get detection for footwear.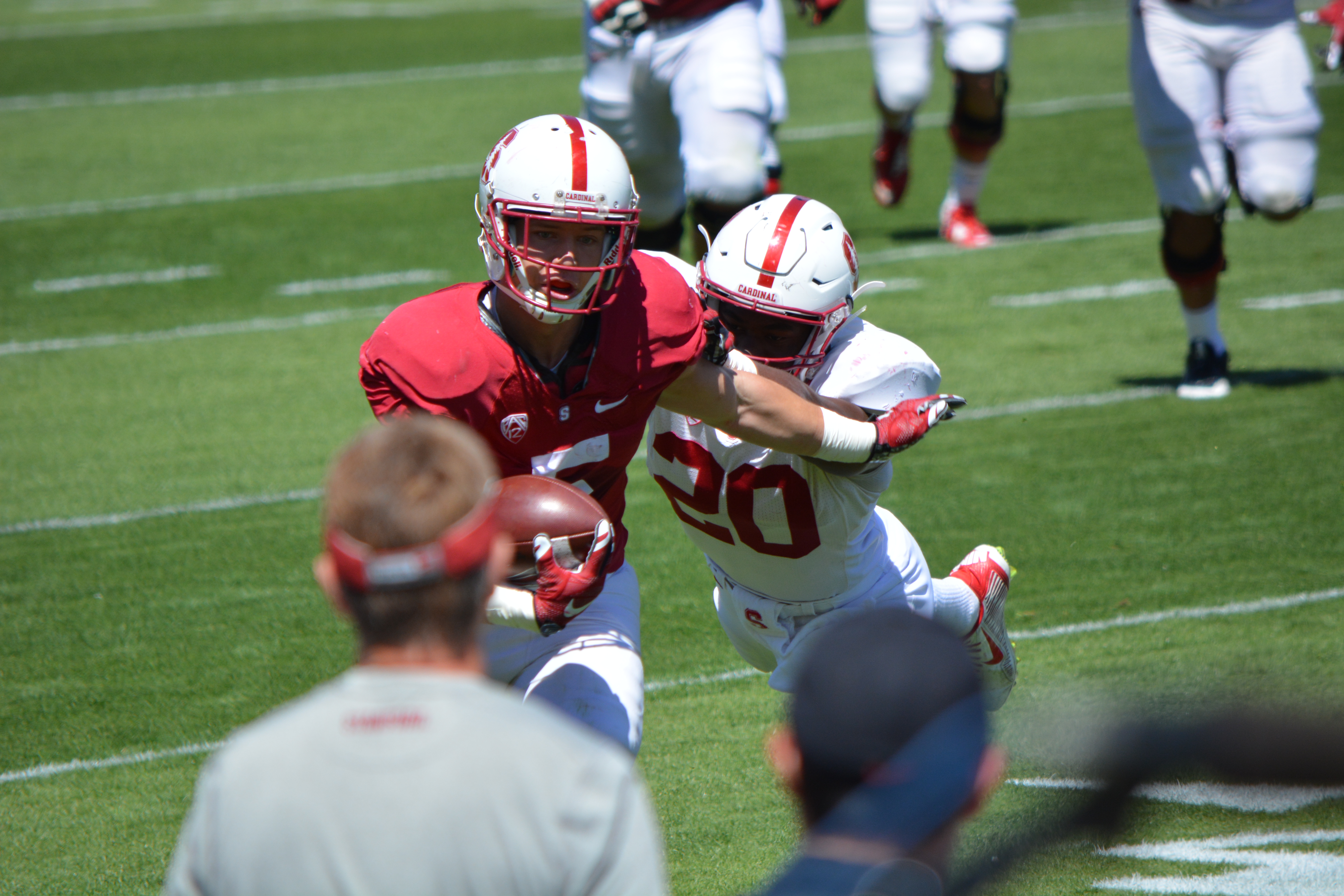
Detection: 213/123/226/158.
